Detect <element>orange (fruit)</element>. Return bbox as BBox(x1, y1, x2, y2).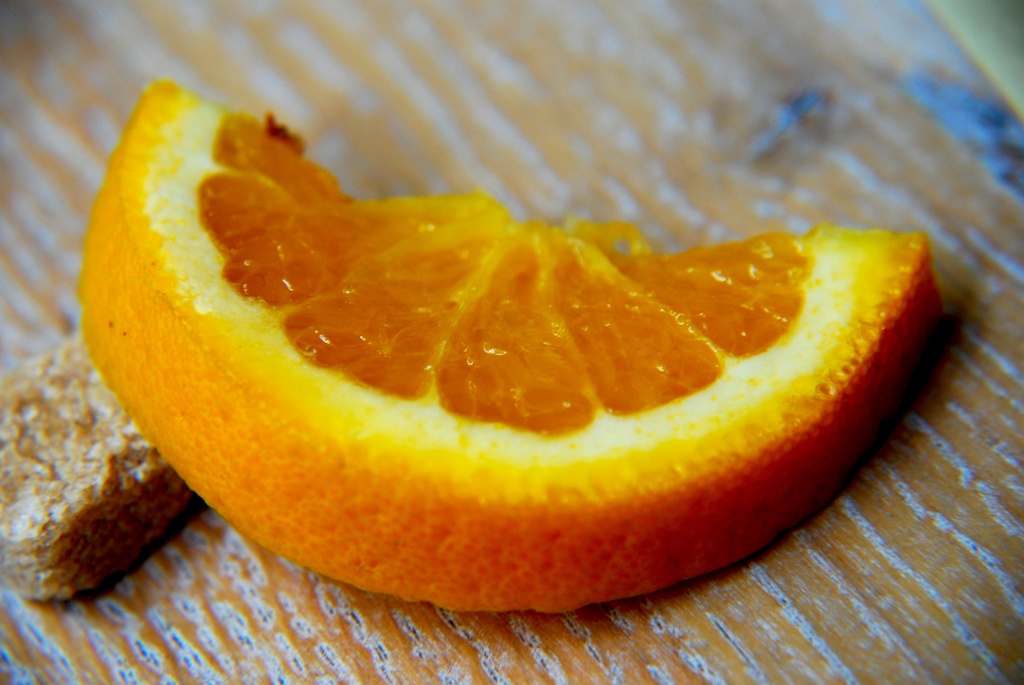
BBox(79, 74, 933, 610).
